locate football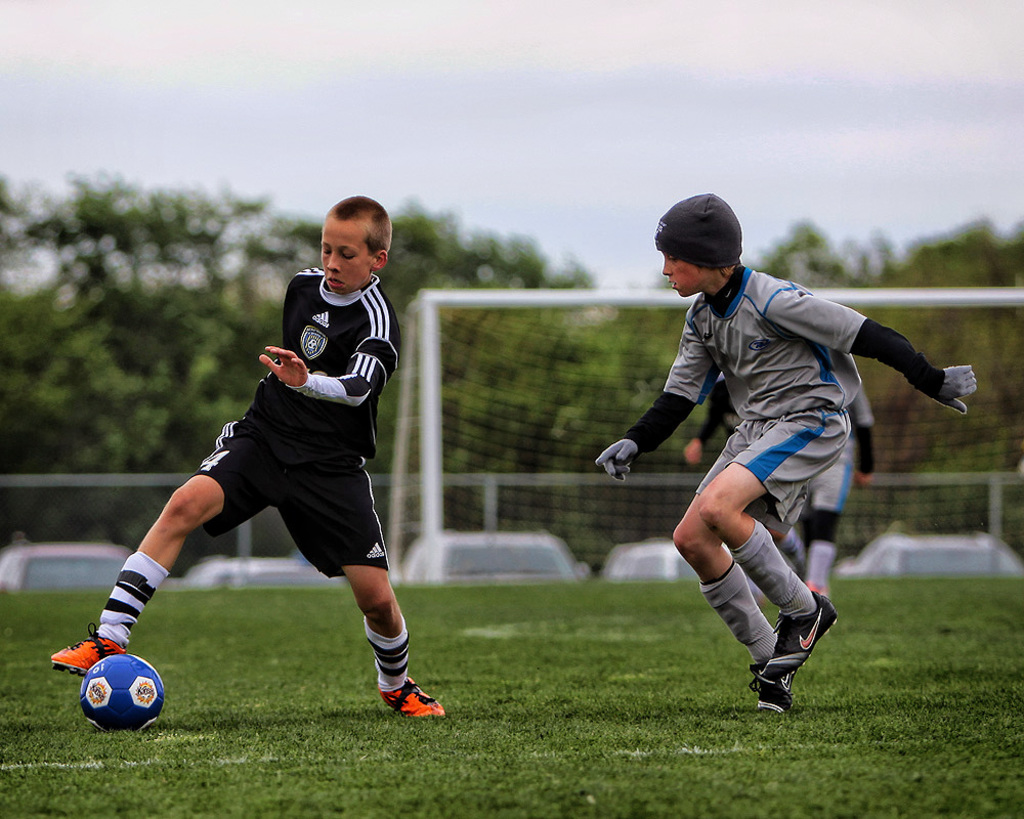
(x1=78, y1=653, x2=165, y2=726)
